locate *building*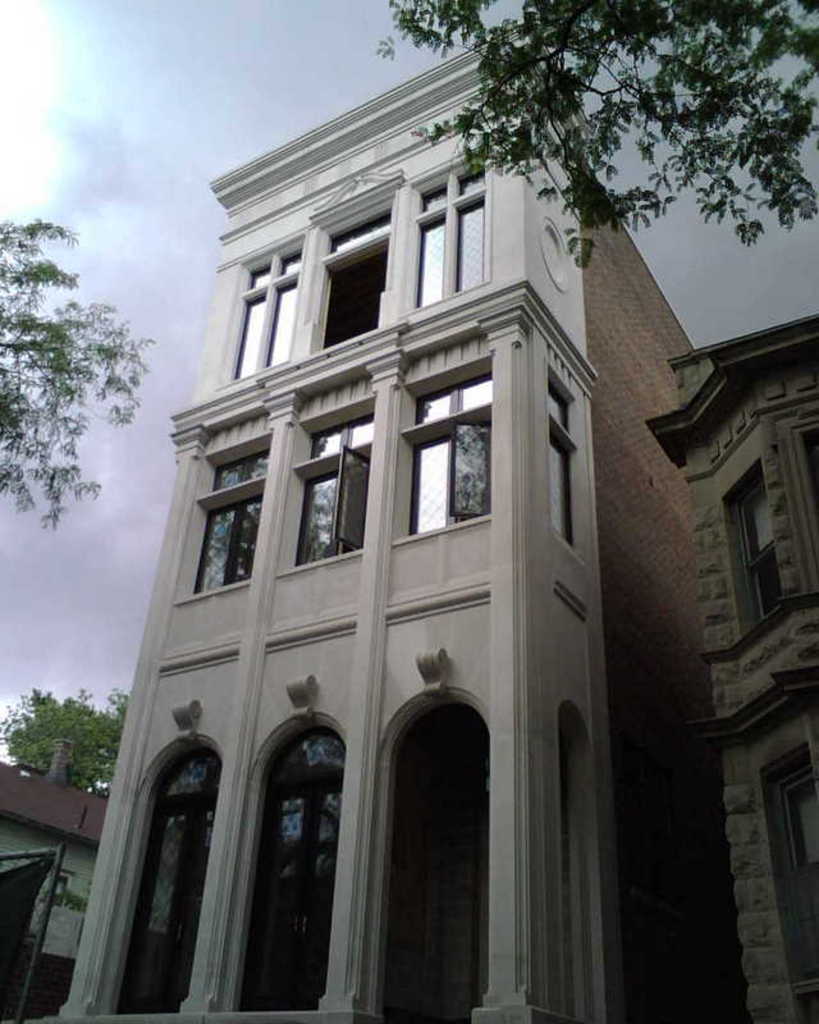
<region>641, 317, 818, 1021</region>
